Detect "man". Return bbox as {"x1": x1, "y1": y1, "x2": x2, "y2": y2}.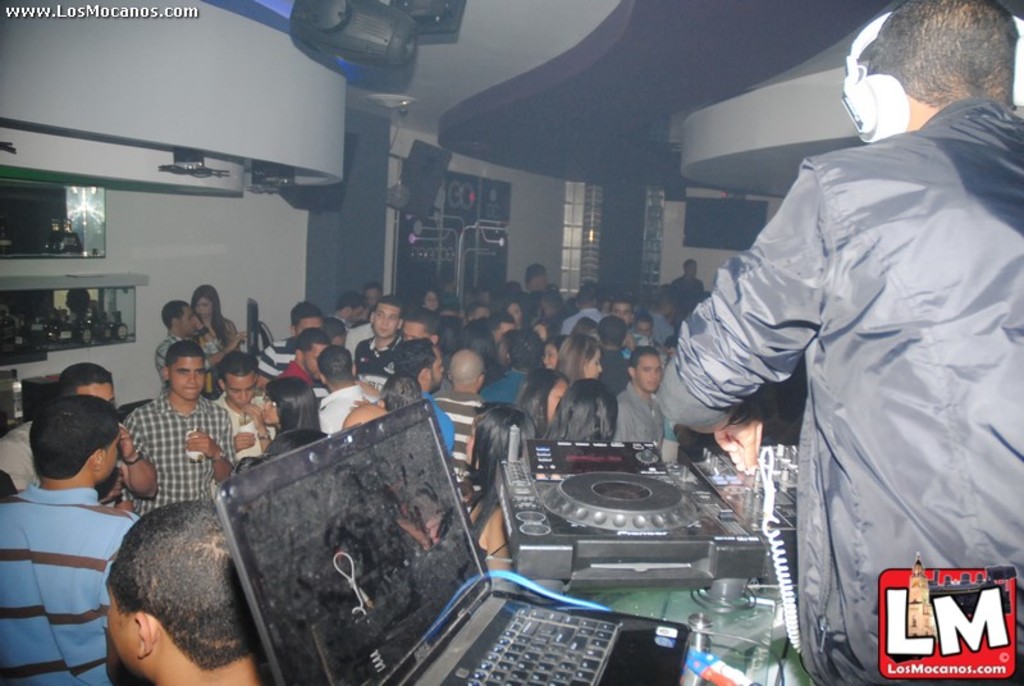
{"x1": 483, "y1": 326, "x2": 549, "y2": 412}.
